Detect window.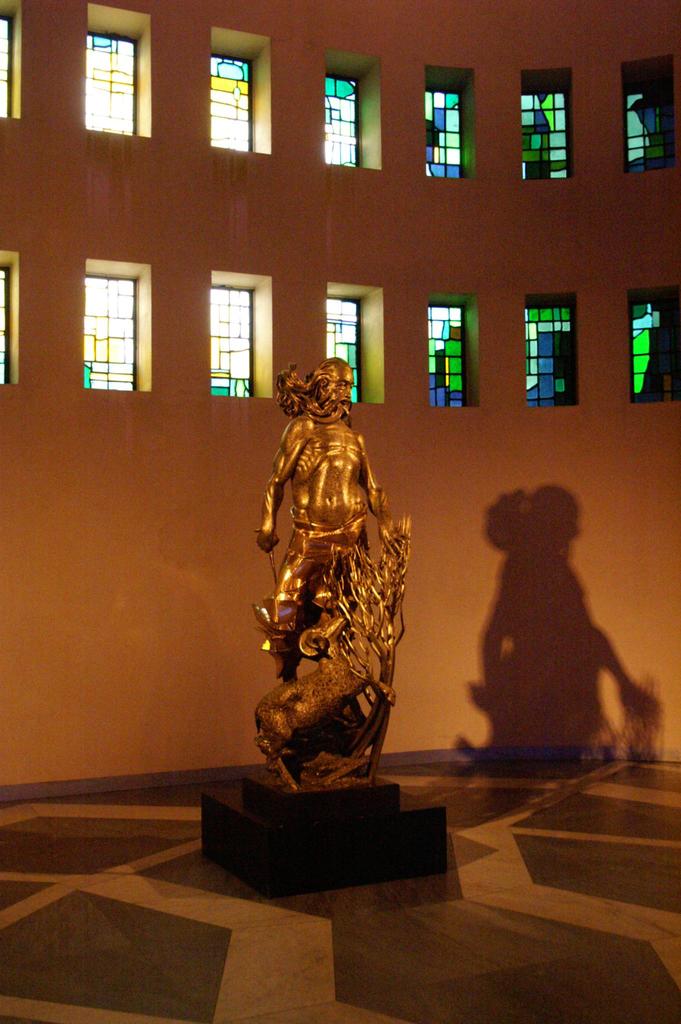
Detected at pyautogui.locateOnScreen(323, 48, 383, 168).
